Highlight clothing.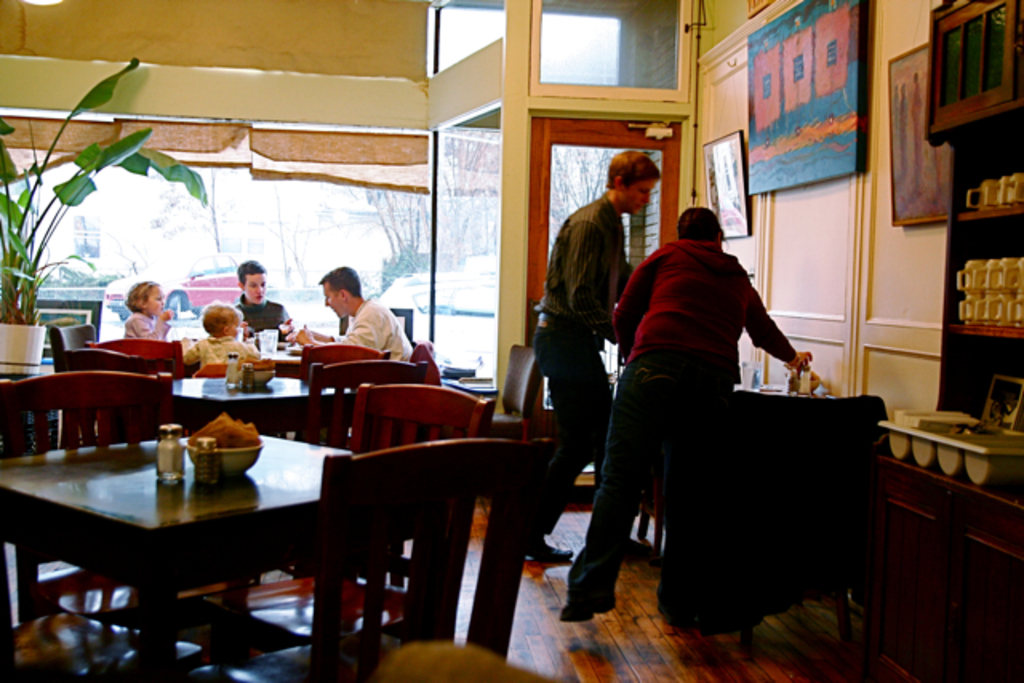
Highlighted region: (330,298,416,361).
